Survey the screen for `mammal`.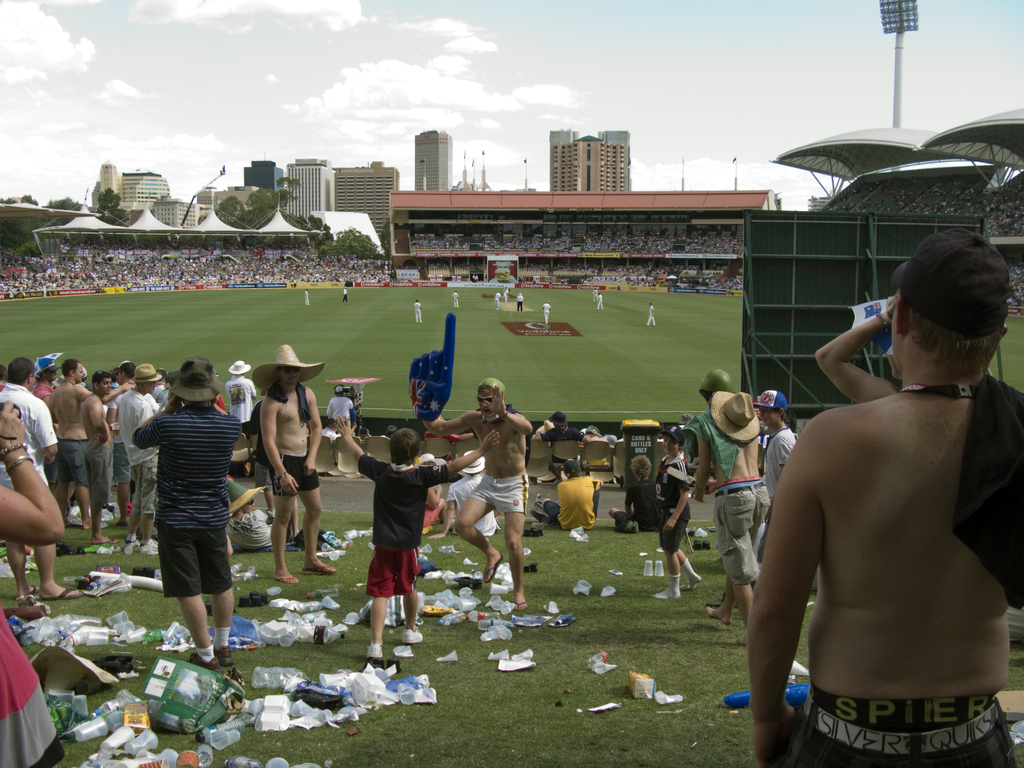
Survey found: 605:432:611:448.
